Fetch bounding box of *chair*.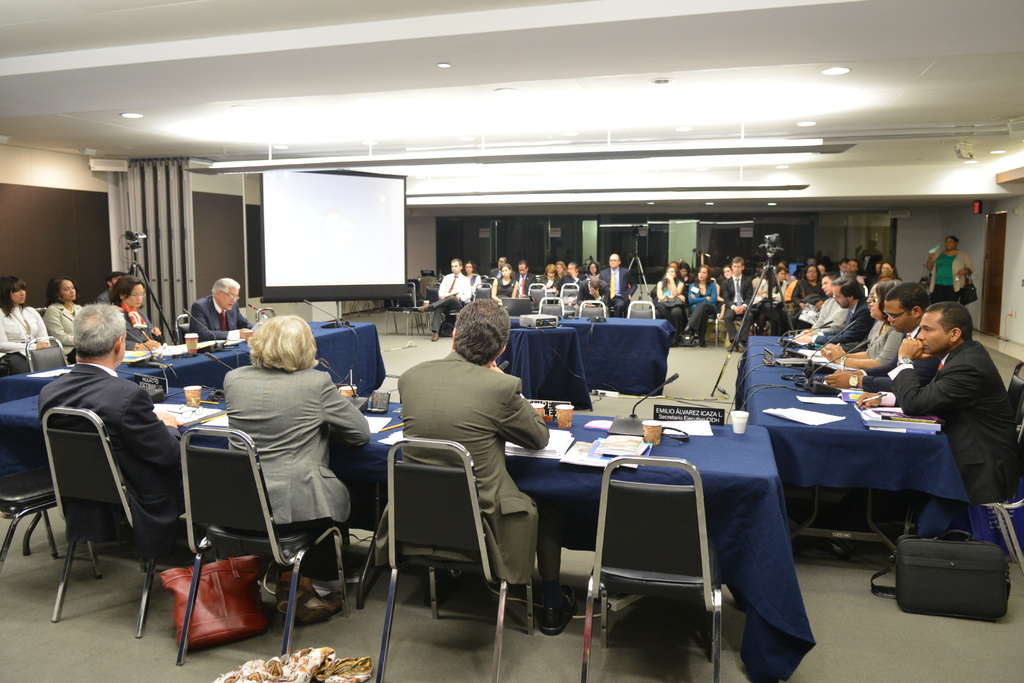
Bbox: x1=39 y1=406 x2=220 y2=635.
